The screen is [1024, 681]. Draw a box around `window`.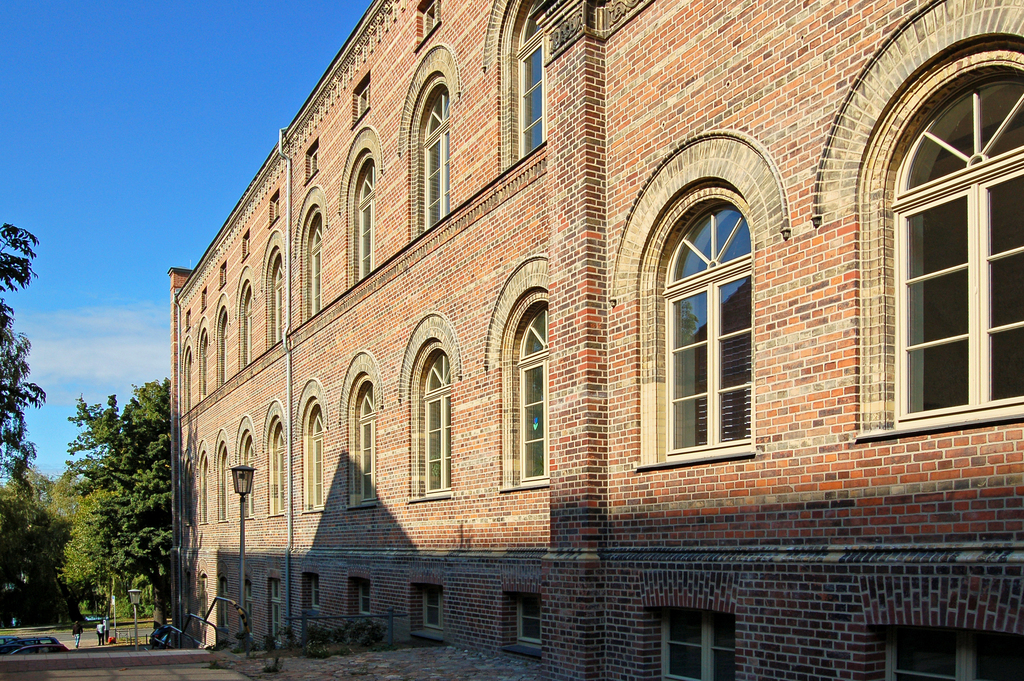
271,260,284,352.
